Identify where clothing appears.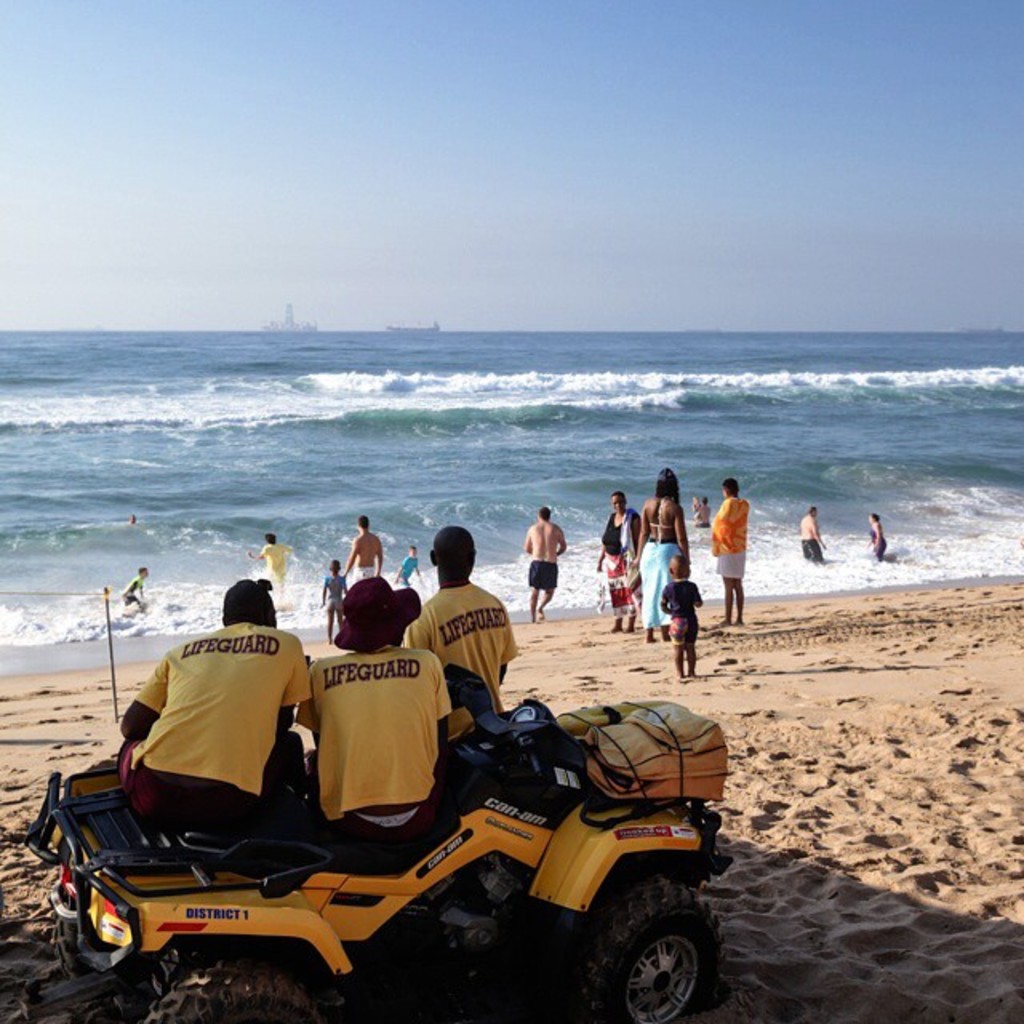
Appears at [left=800, top=541, right=824, bottom=562].
